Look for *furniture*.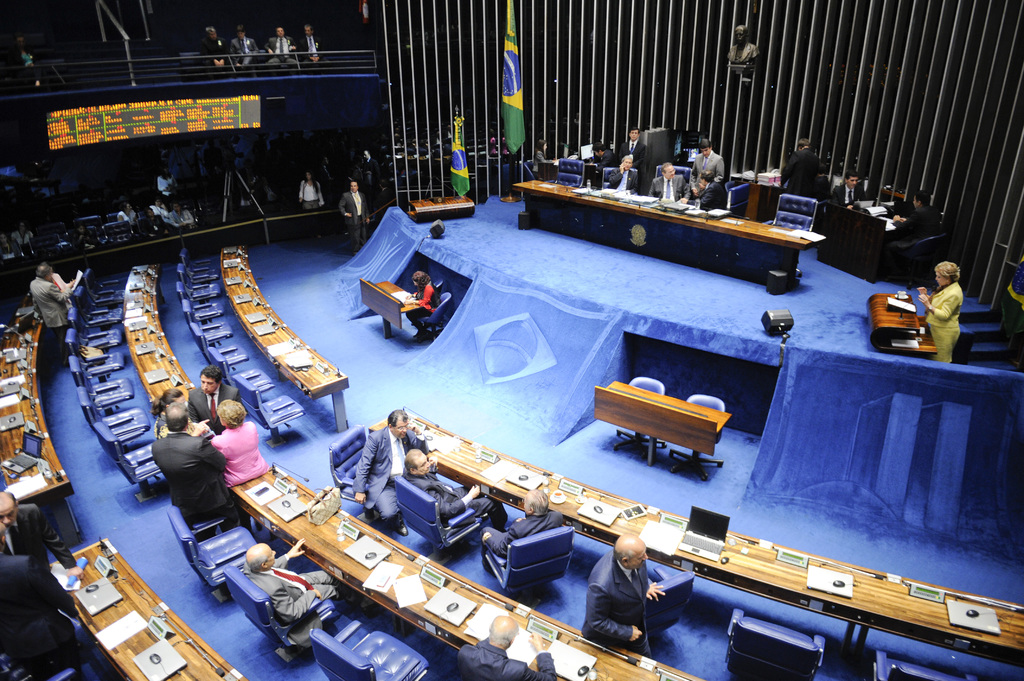
Found: <box>179,296,223,333</box>.
